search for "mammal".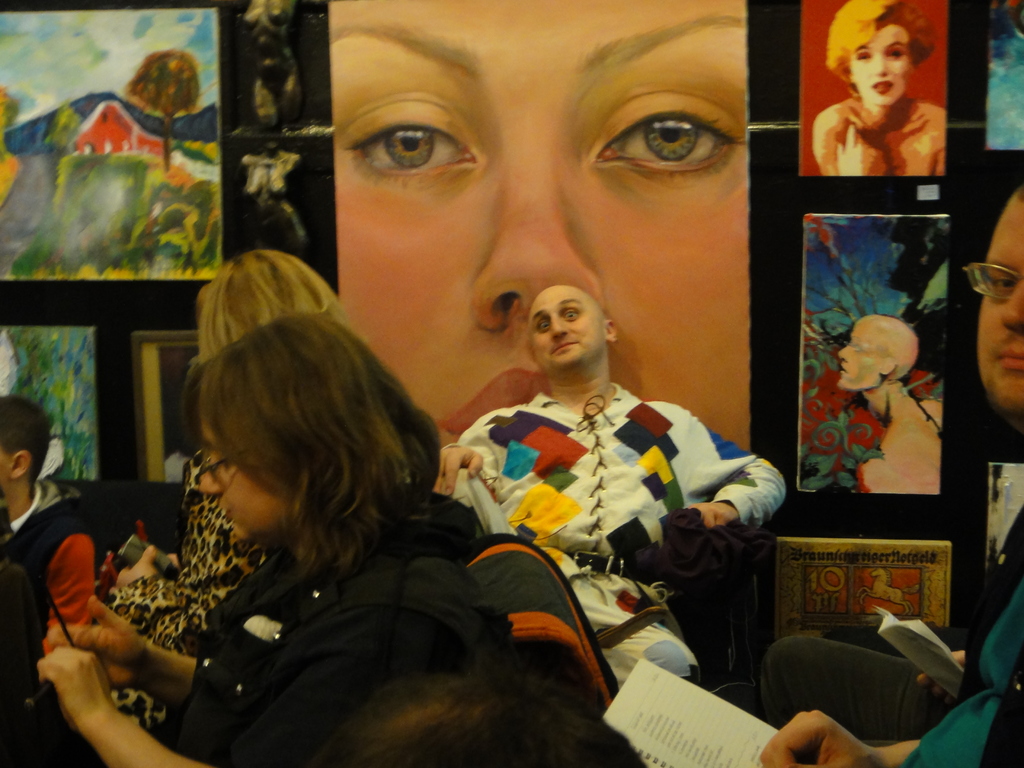
Found at box(813, 0, 948, 177).
